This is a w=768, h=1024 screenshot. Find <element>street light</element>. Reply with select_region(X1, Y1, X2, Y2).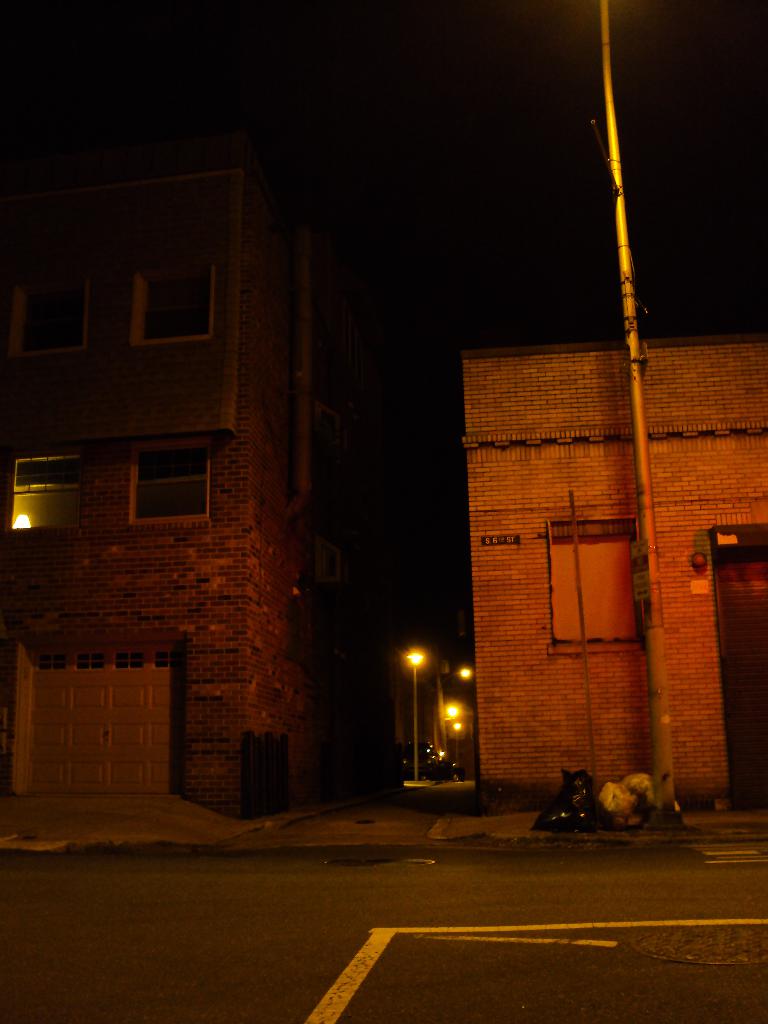
select_region(404, 648, 431, 779).
